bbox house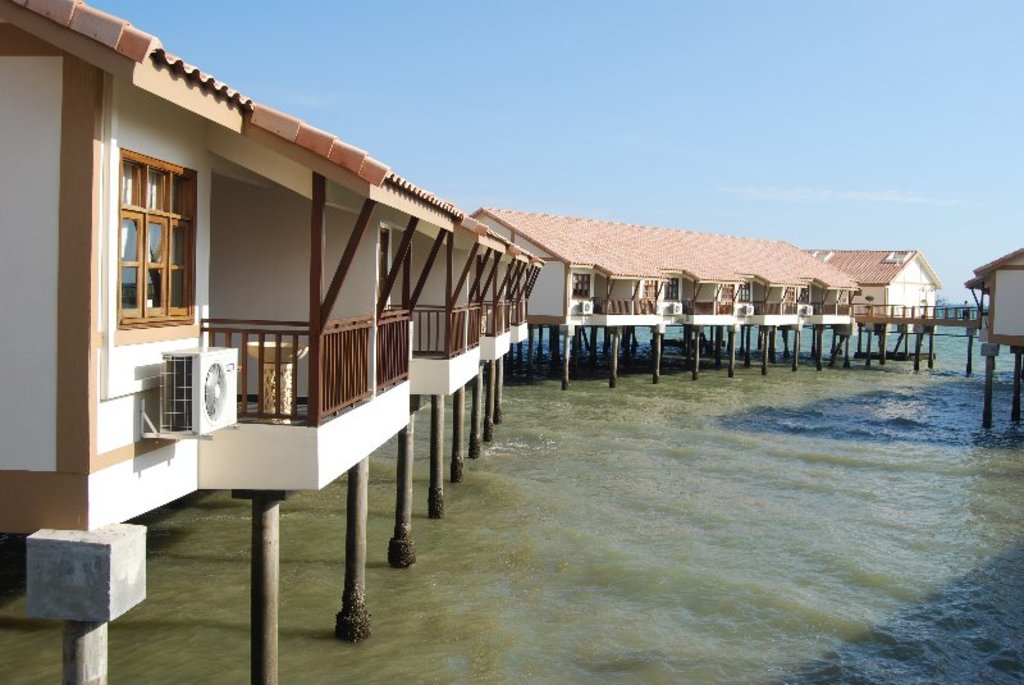
left=461, top=204, right=945, bottom=332
